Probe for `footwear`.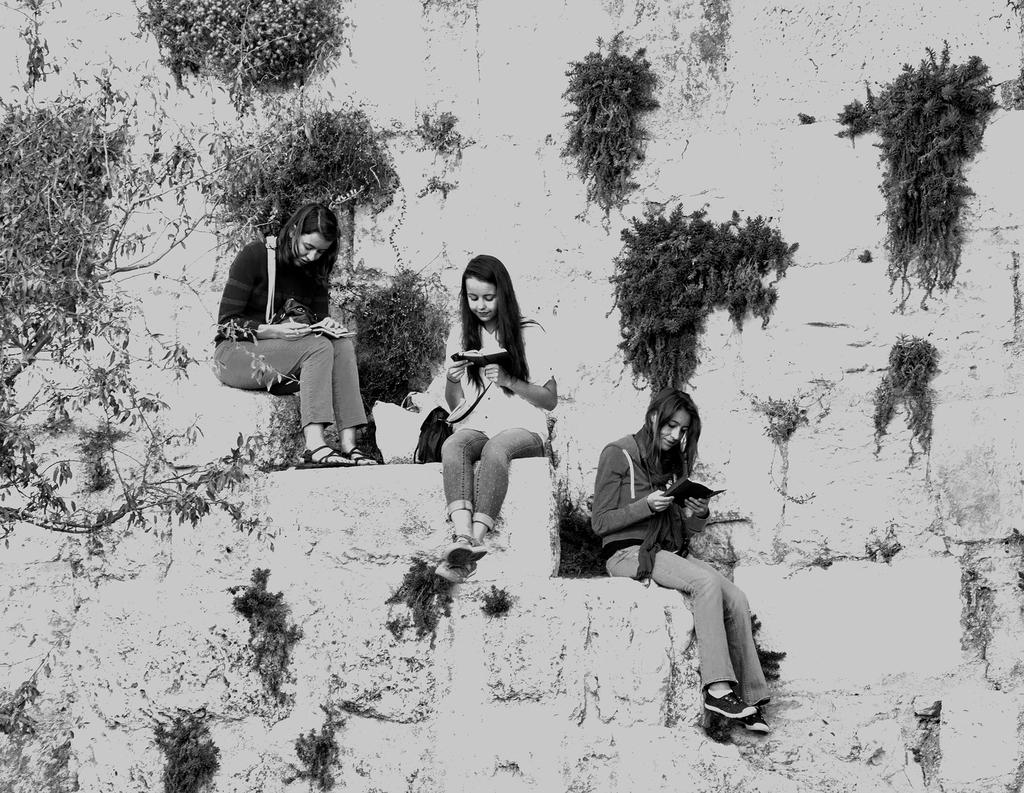
Probe result: (x1=691, y1=683, x2=779, y2=745).
